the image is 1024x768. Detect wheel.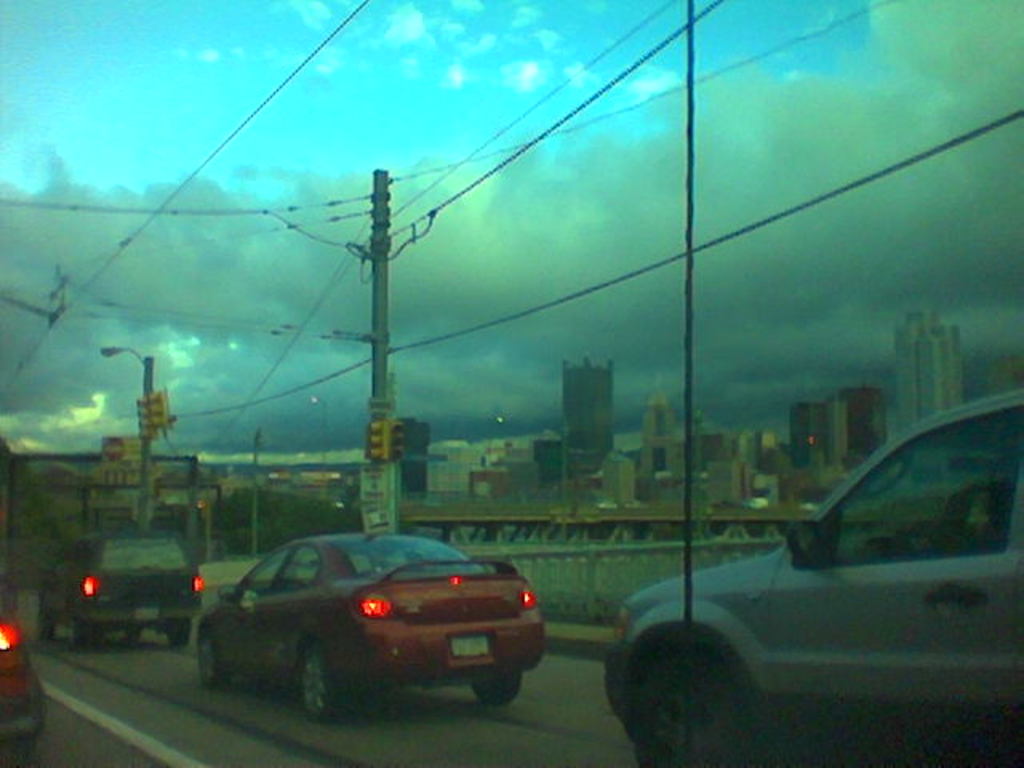
Detection: {"x1": 626, "y1": 654, "x2": 734, "y2": 766}.
